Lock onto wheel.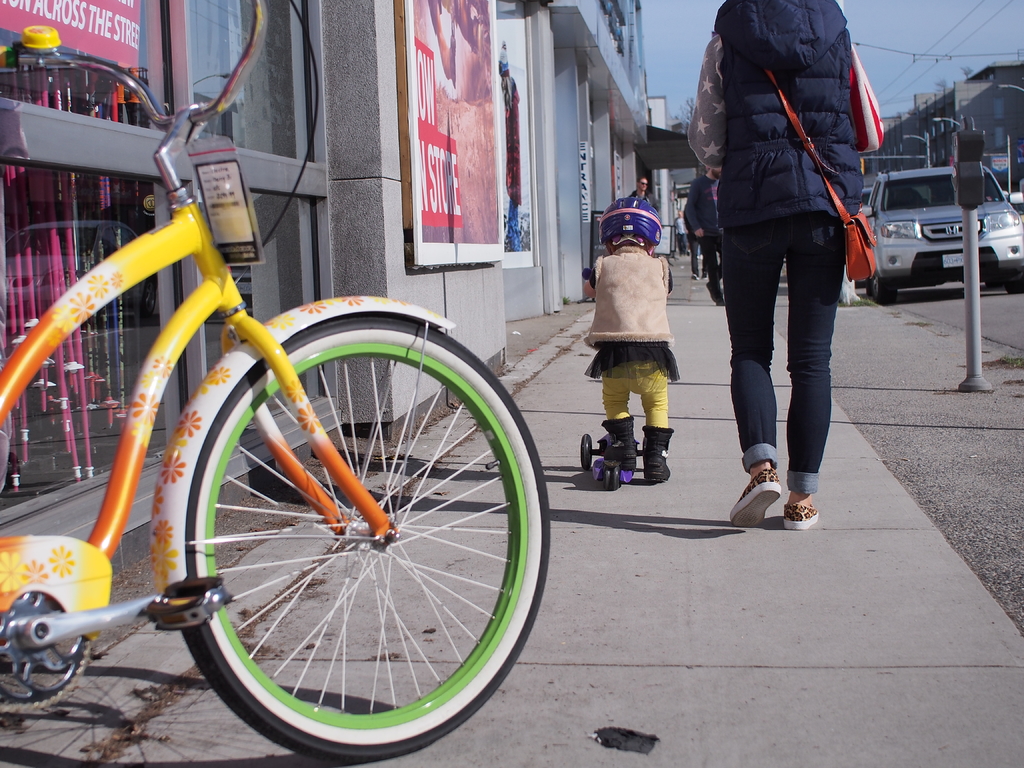
Locked: detection(1009, 280, 1023, 297).
